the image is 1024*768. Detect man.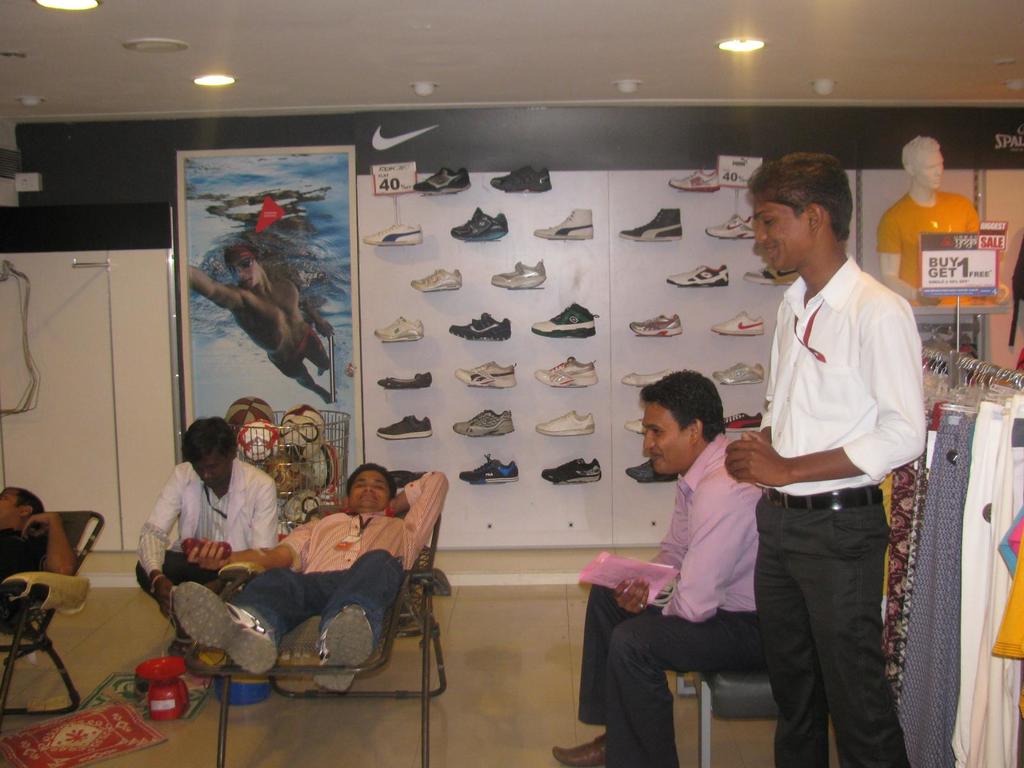
Detection: box=[722, 149, 931, 764].
